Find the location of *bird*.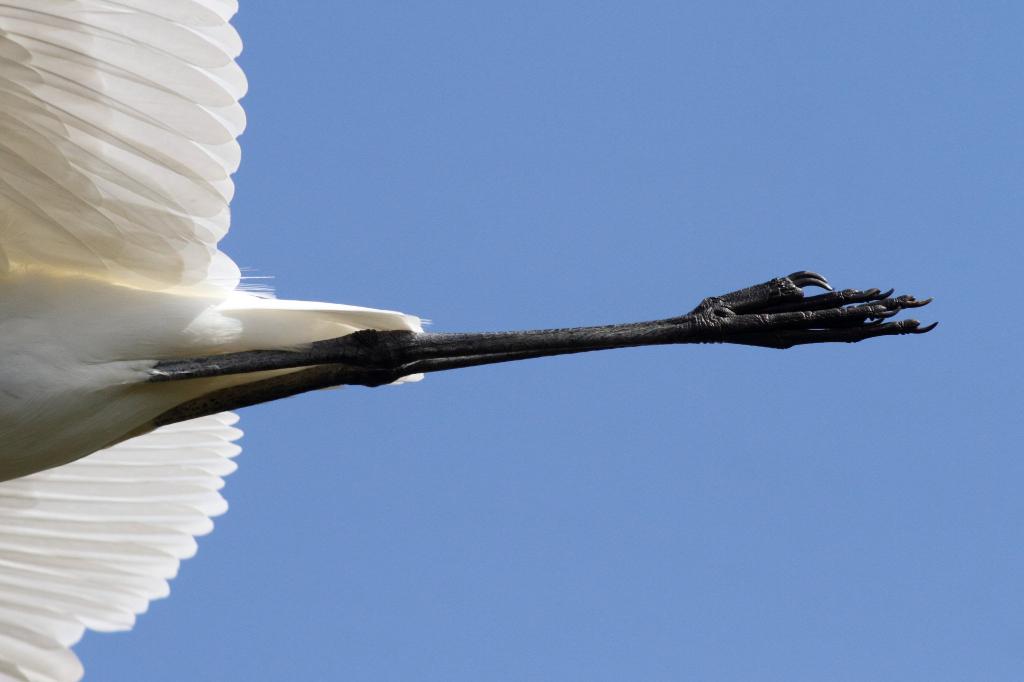
Location: {"left": 0, "top": 1, "right": 936, "bottom": 681}.
